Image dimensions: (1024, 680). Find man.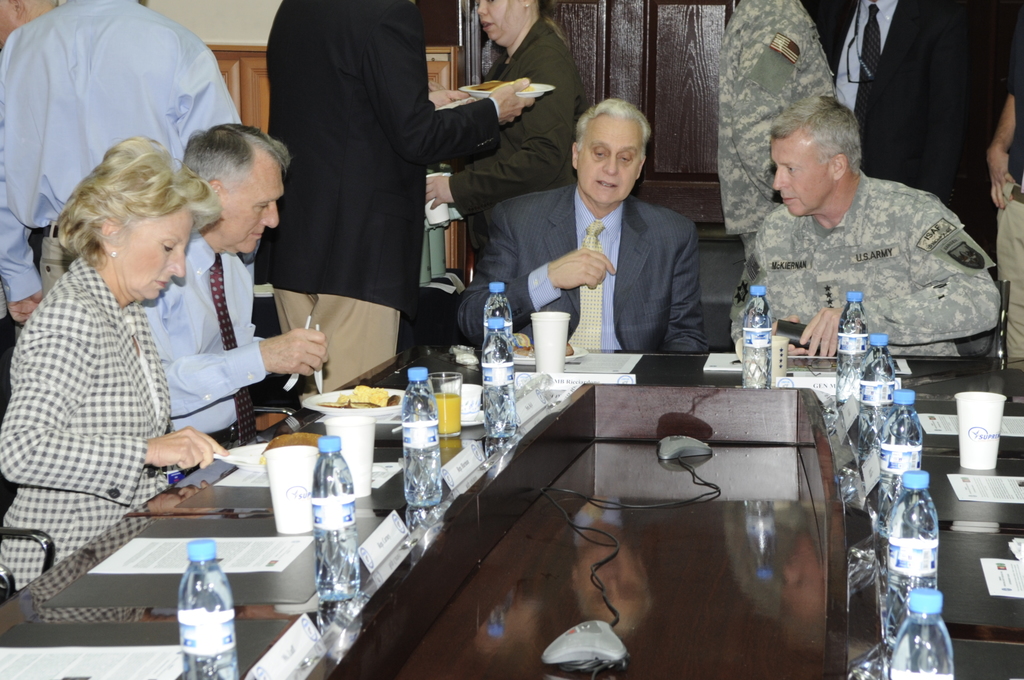
{"left": 260, "top": 0, "right": 534, "bottom": 395}.
